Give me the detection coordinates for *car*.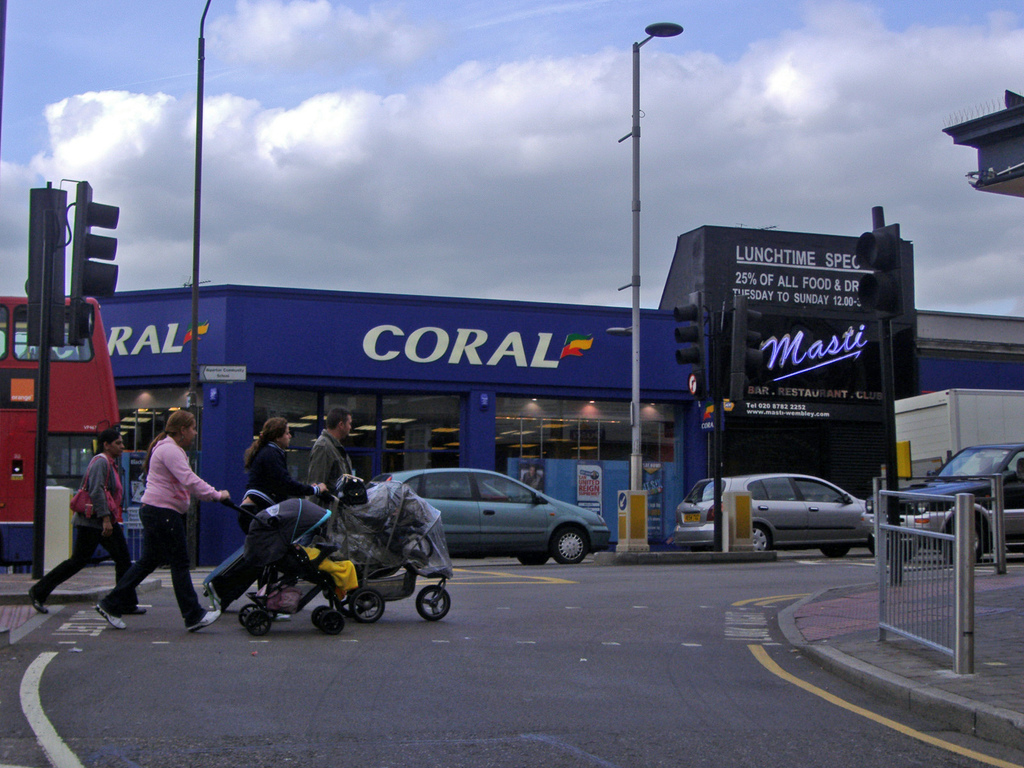
detection(362, 463, 613, 566).
